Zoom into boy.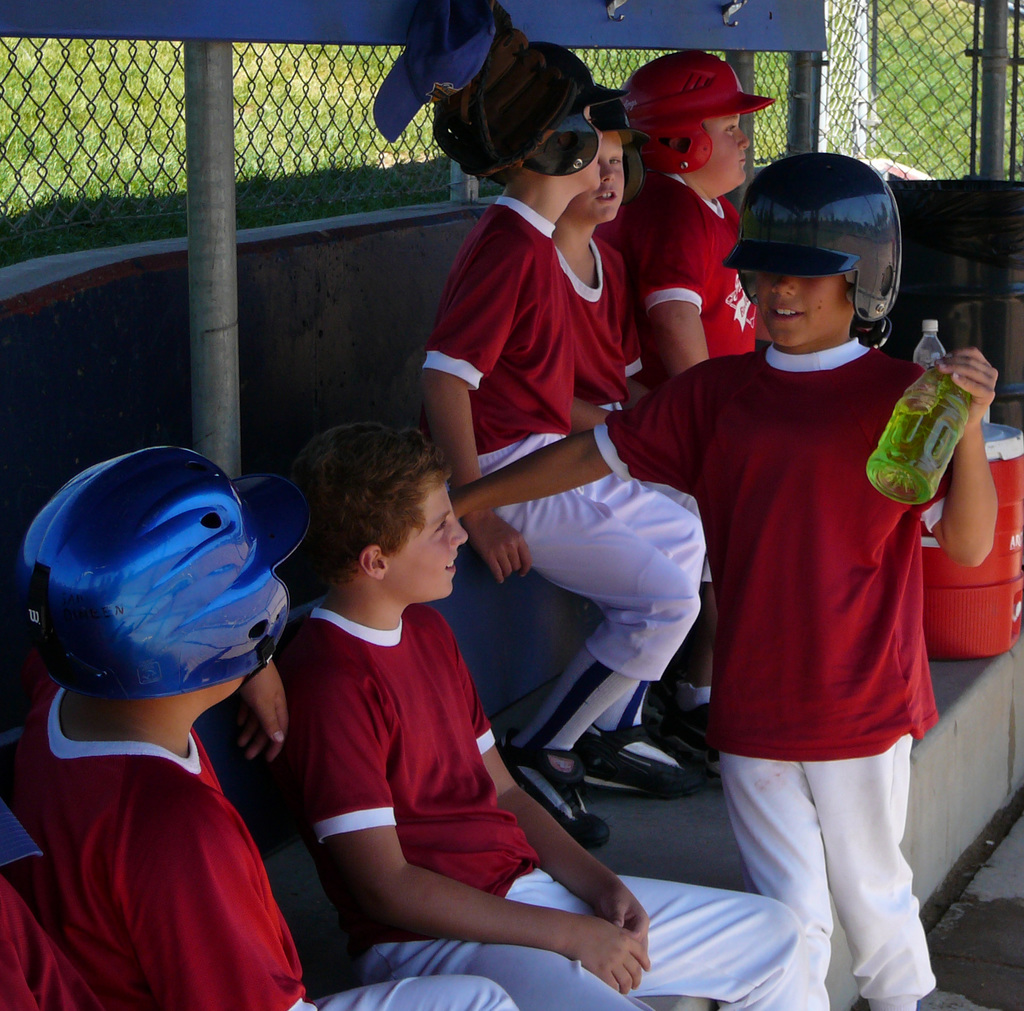
Zoom target: bbox=[10, 442, 522, 1010].
